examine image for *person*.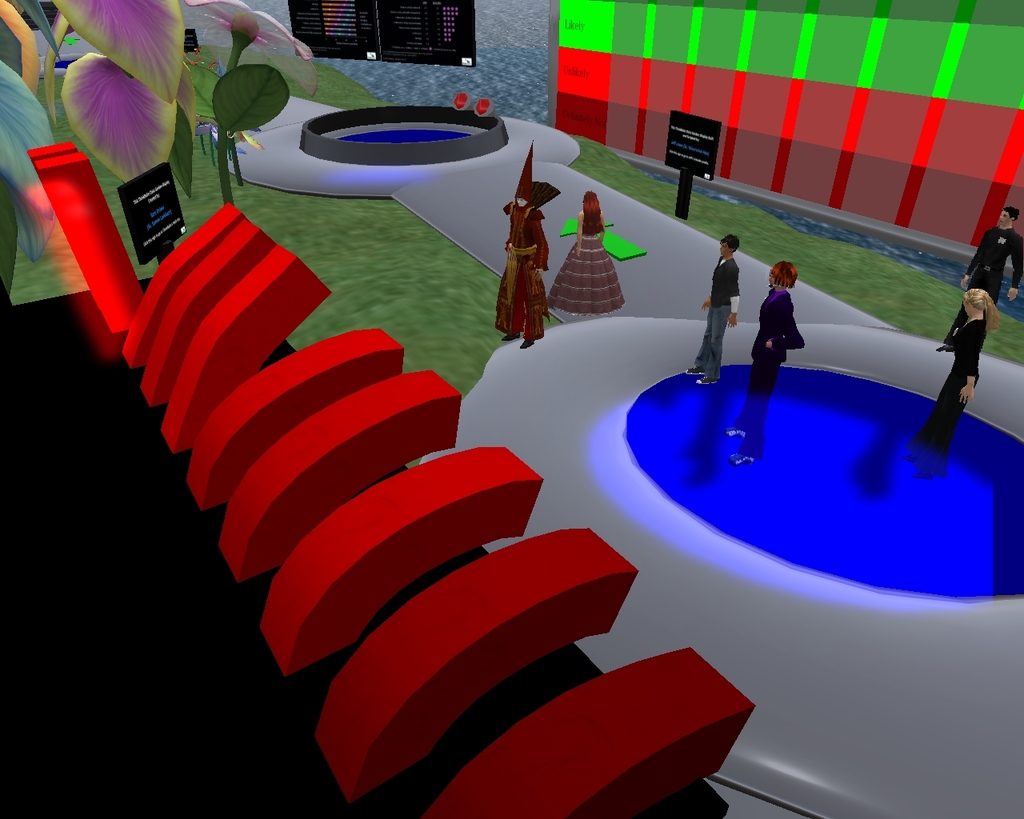
Examination result: 685:234:741:386.
